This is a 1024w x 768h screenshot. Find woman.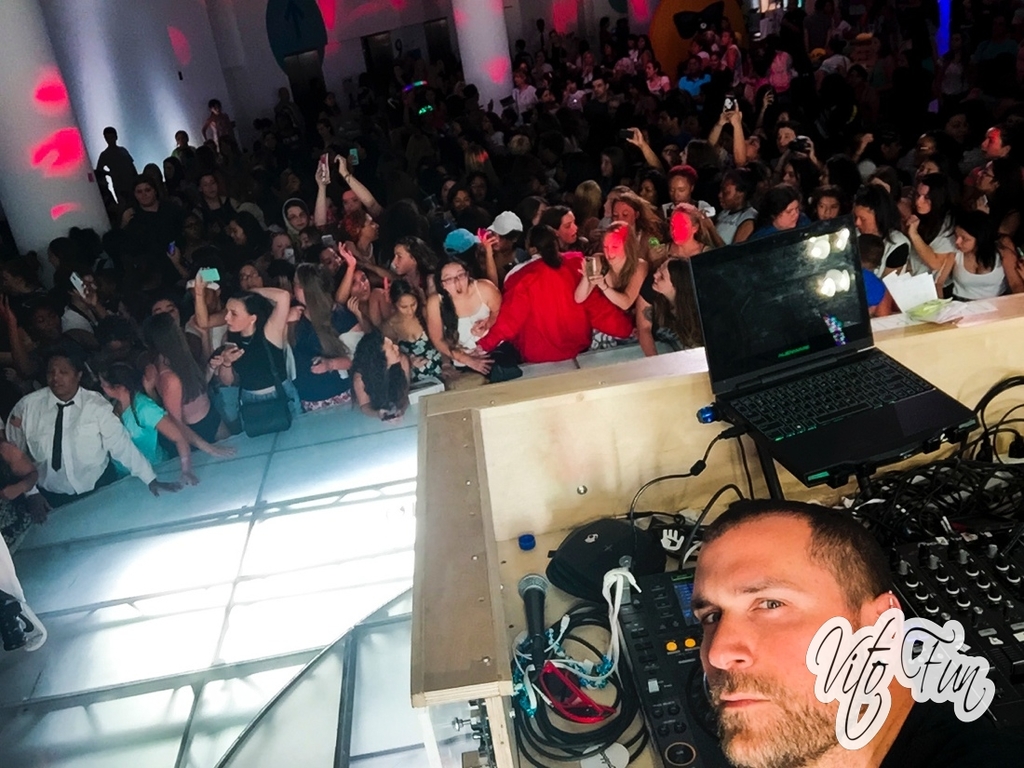
Bounding box: select_region(314, 236, 357, 306).
